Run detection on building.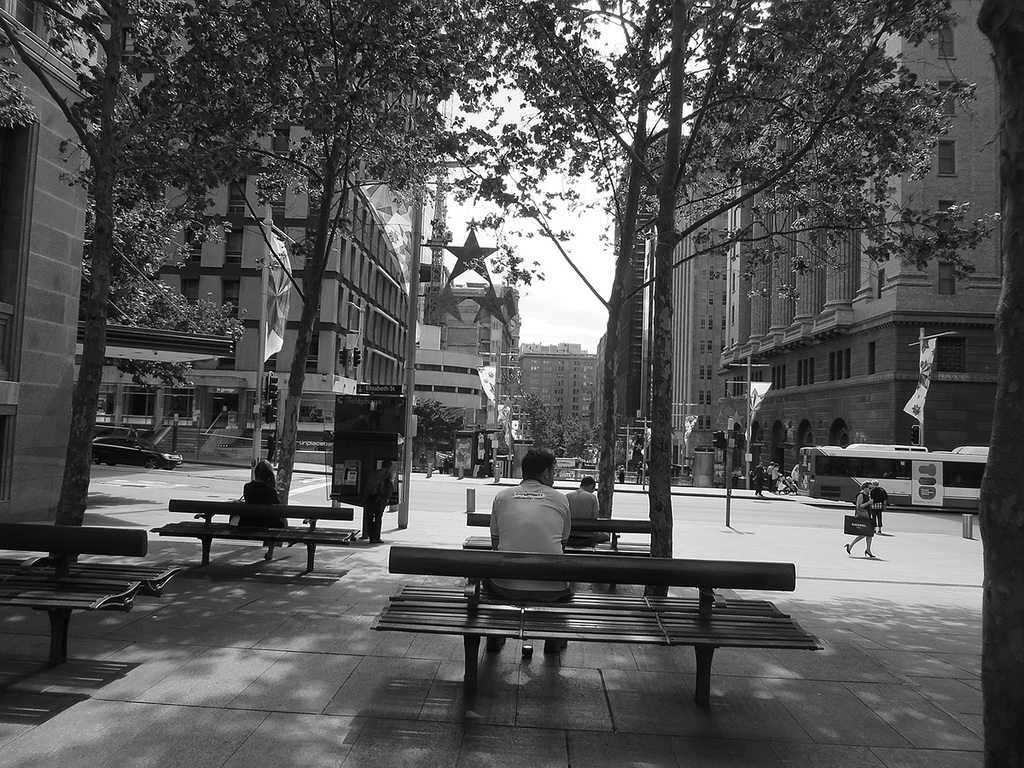
Result: <bbox>0, 0, 96, 543</bbox>.
